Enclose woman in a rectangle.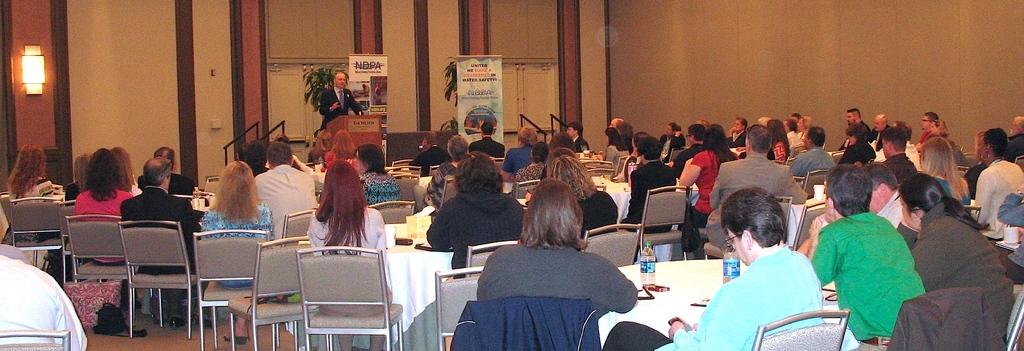
rect(114, 145, 146, 199).
